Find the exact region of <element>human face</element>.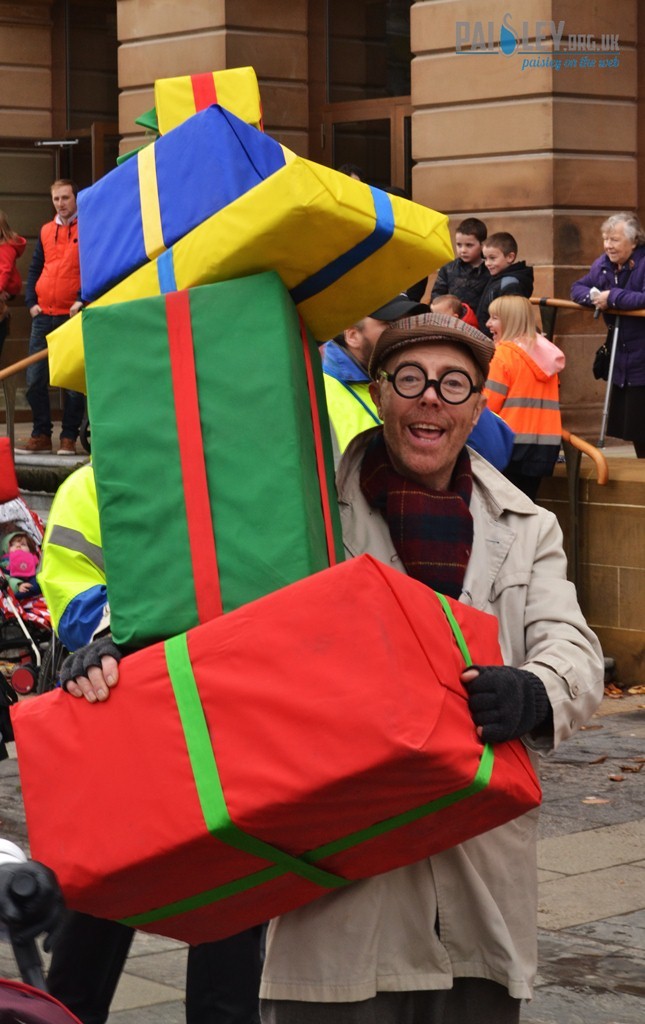
Exact region: bbox(485, 243, 510, 274).
